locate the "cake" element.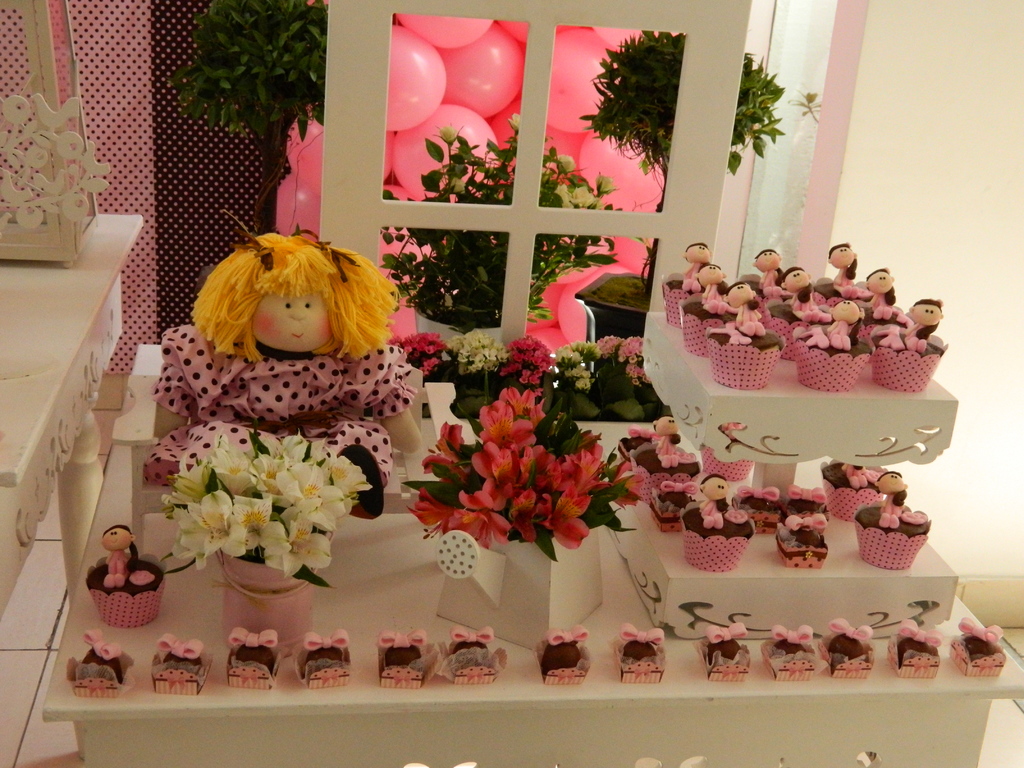
Element bbox: <region>618, 618, 658, 671</region>.
